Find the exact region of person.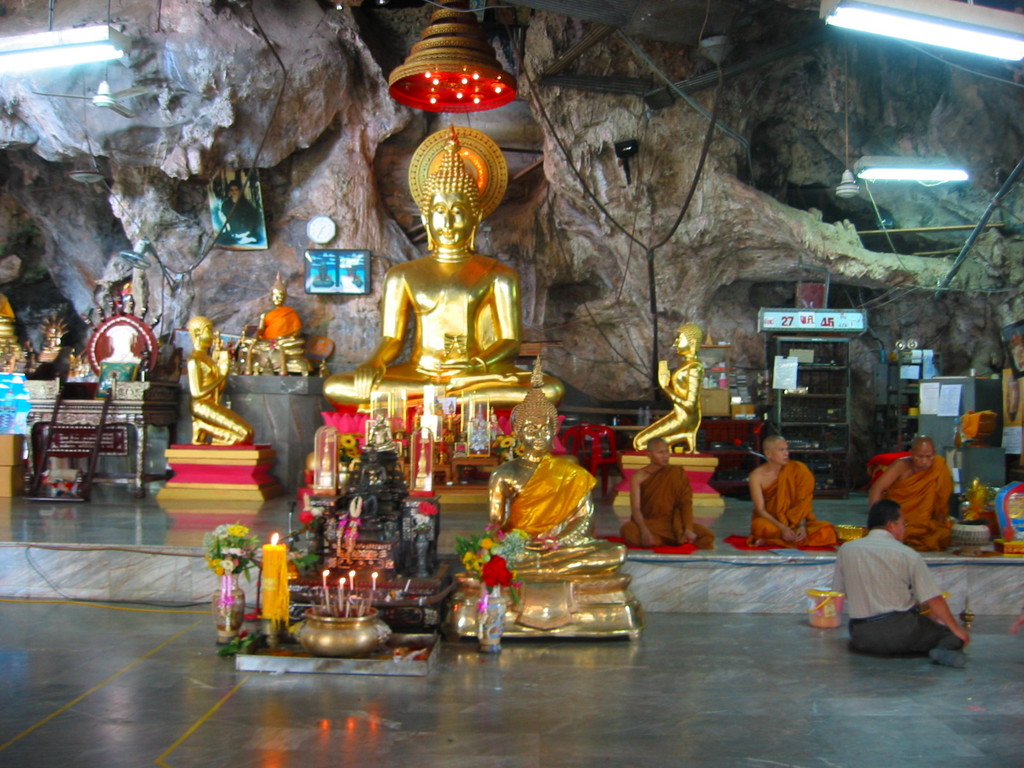
Exact region: (x1=751, y1=429, x2=840, y2=550).
